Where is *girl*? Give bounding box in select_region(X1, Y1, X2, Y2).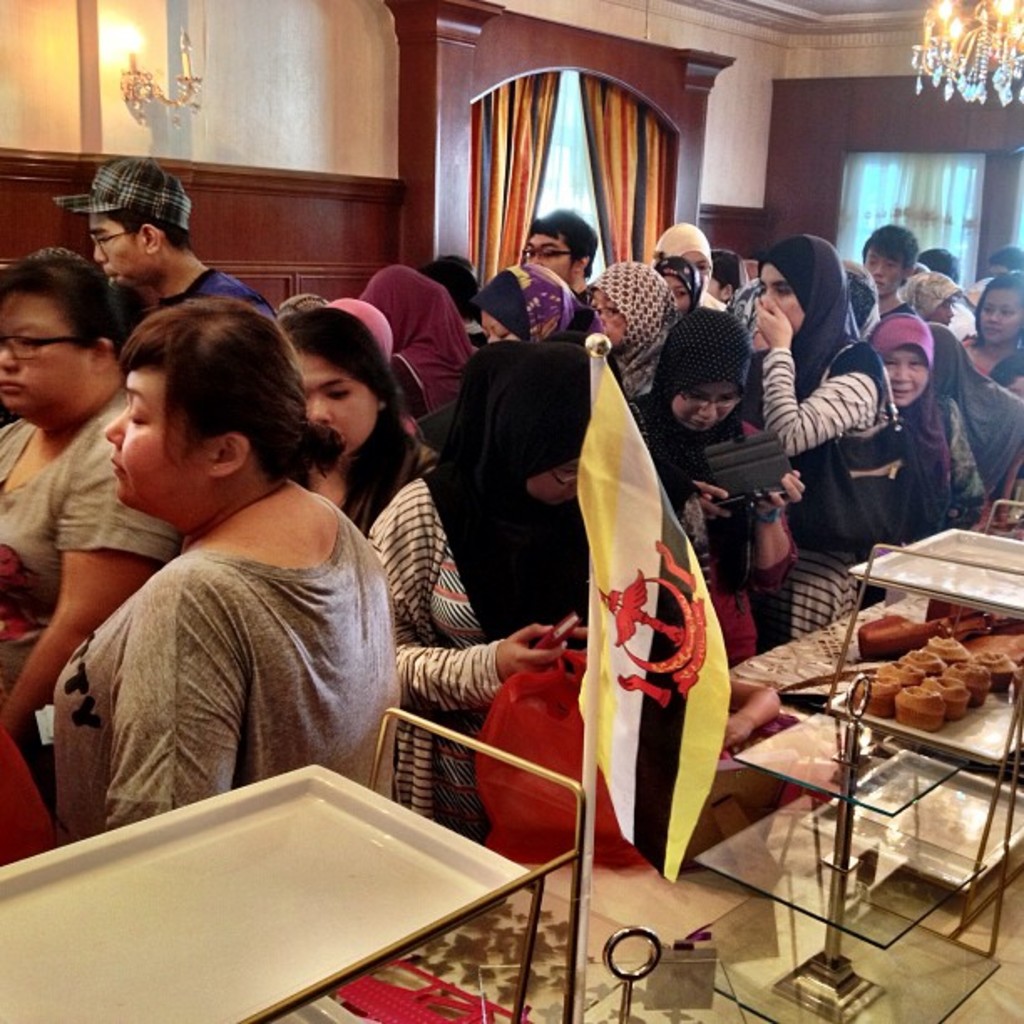
select_region(281, 298, 437, 539).
